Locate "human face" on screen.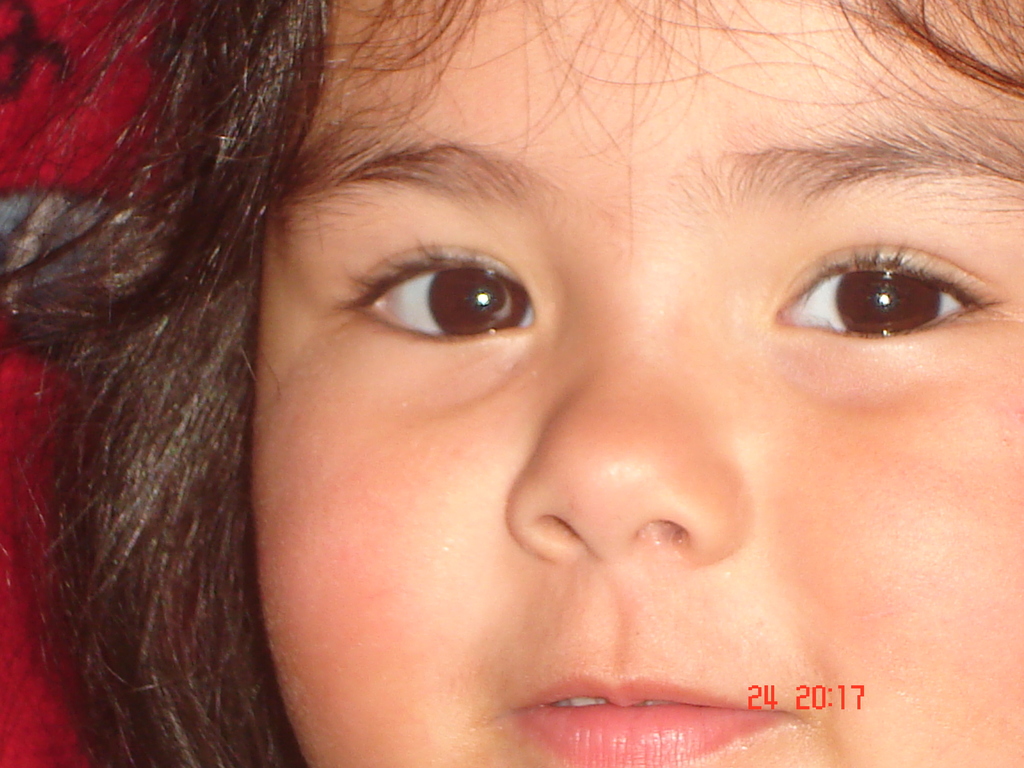
On screen at (left=258, top=0, right=1023, bottom=767).
